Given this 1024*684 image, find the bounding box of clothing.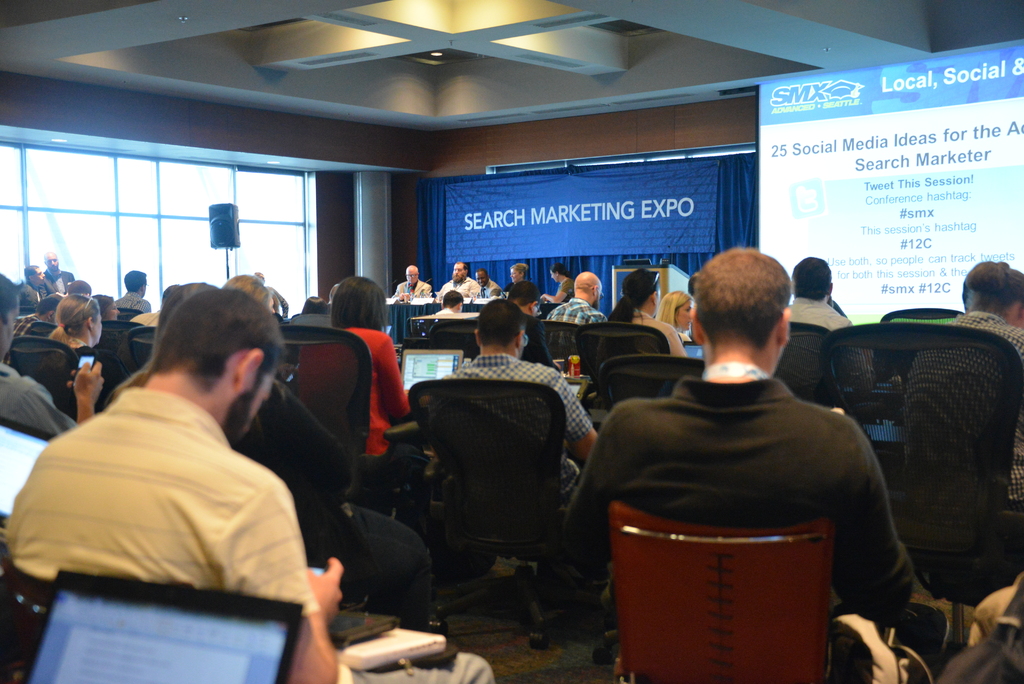
bbox=(300, 320, 433, 494).
